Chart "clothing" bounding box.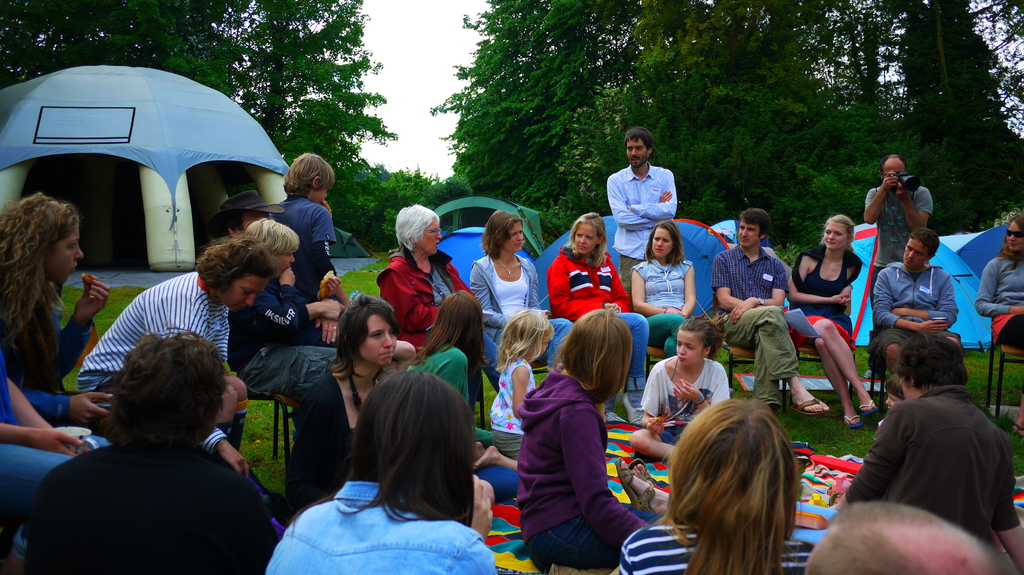
Charted: x1=543, y1=242, x2=649, y2=381.
